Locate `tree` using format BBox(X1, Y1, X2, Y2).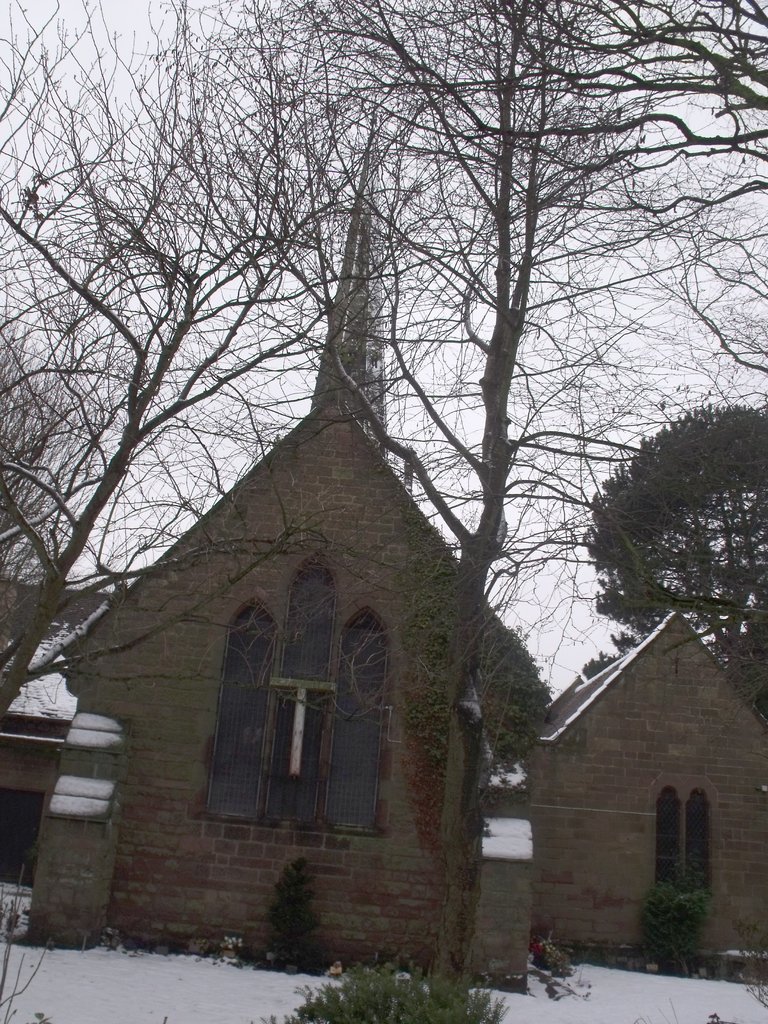
BBox(0, 0, 767, 988).
